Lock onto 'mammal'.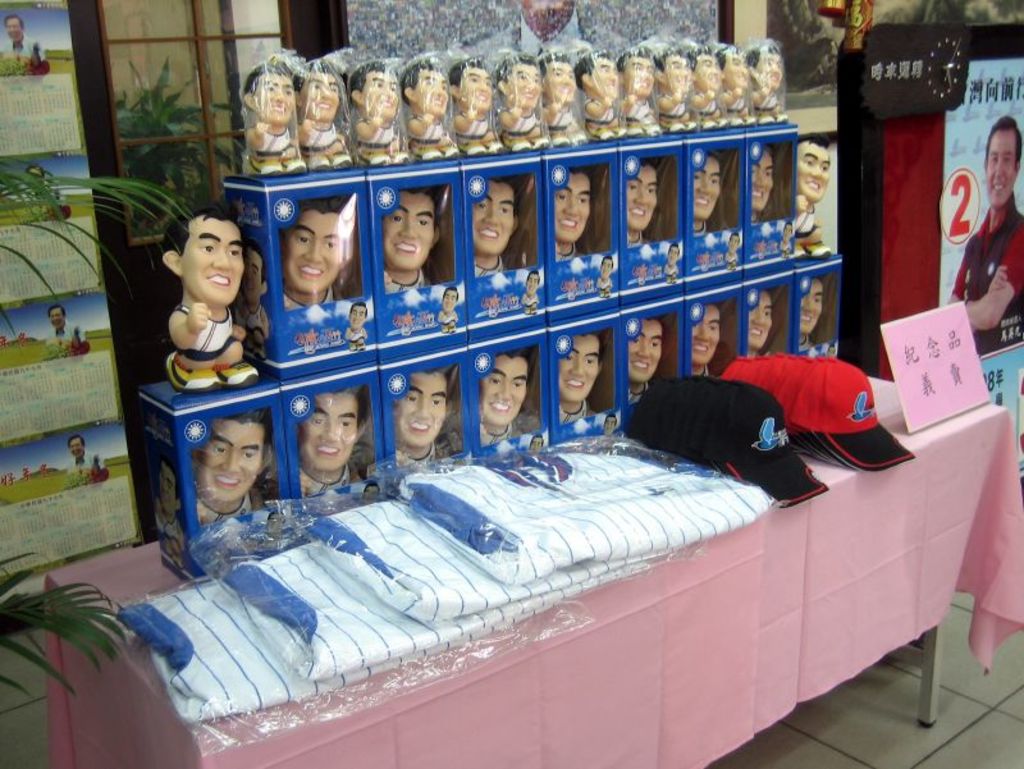
Locked: <region>690, 150, 728, 235</region>.
